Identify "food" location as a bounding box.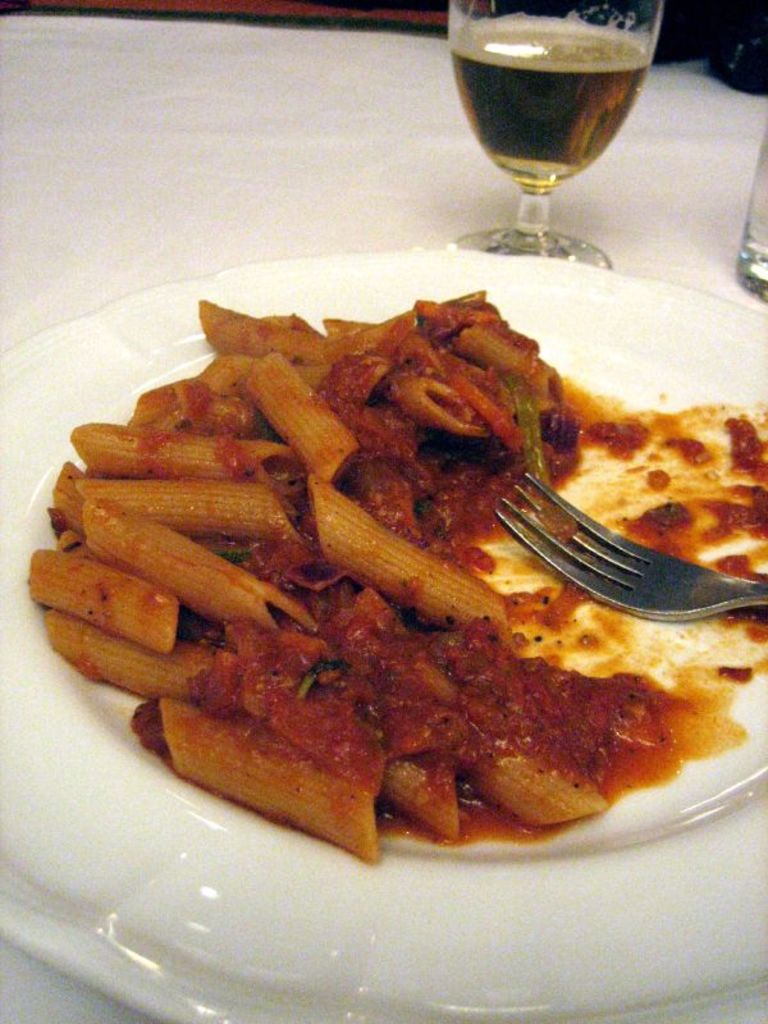
<box>24,306,767,861</box>.
